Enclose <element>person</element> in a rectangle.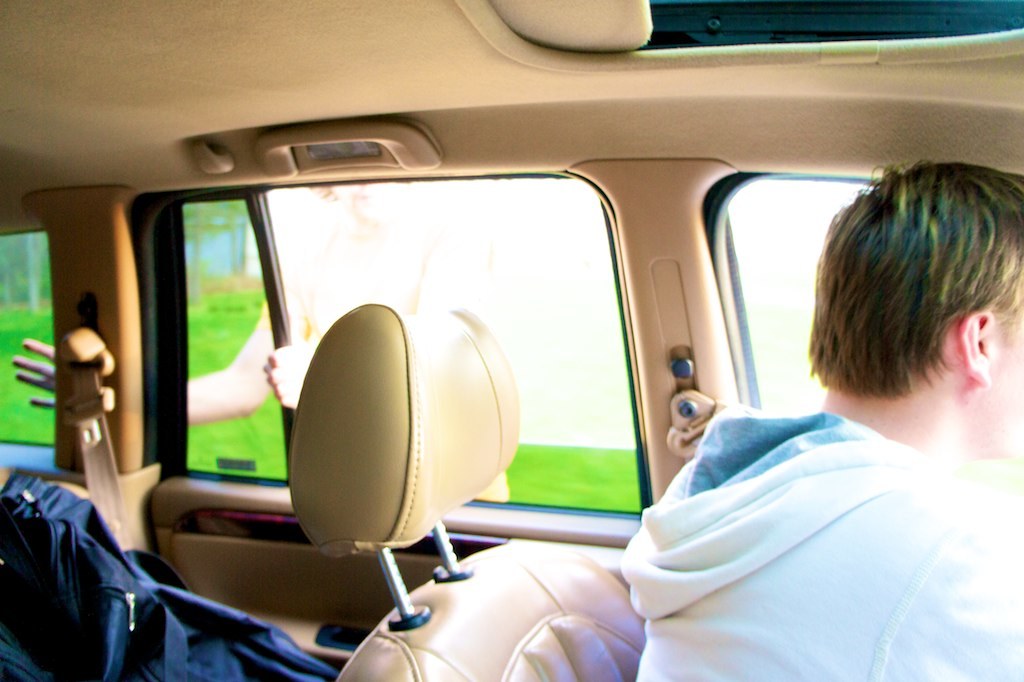
Rect(622, 159, 1023, 680).
